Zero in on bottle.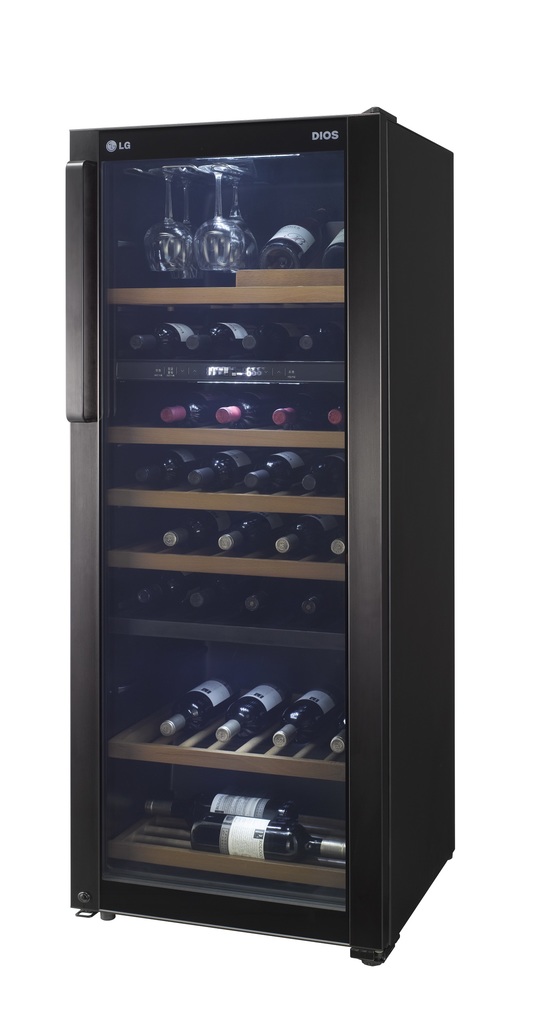
Zeroed in: [x1=155, y1=674, x2=237, y2=742].
